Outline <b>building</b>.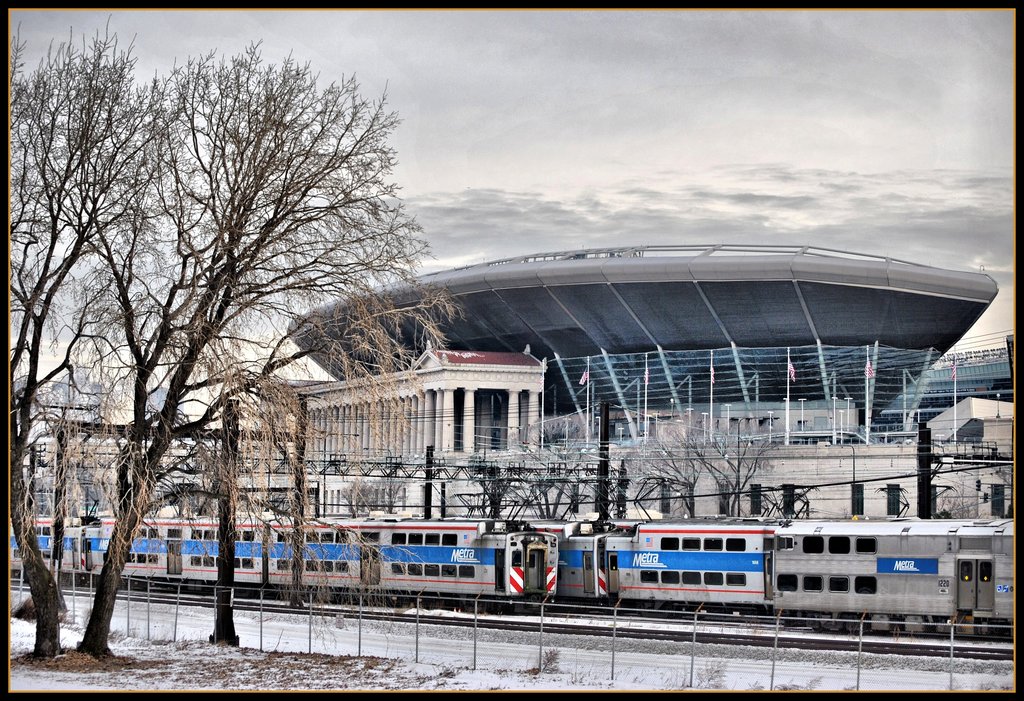
Outline: (x1=286, y1=329, x2=550, y2=521).
